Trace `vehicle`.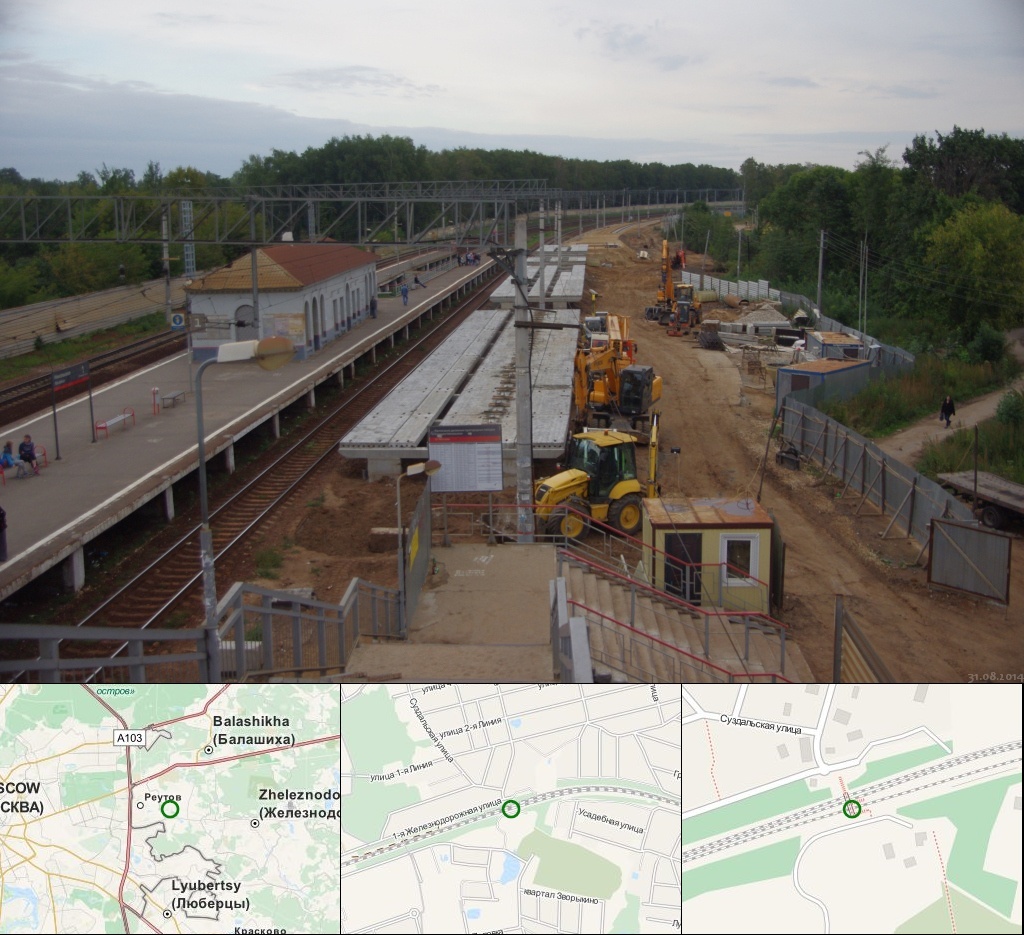
Traced to x1=654, y1=246, x2=701, y2=330.
